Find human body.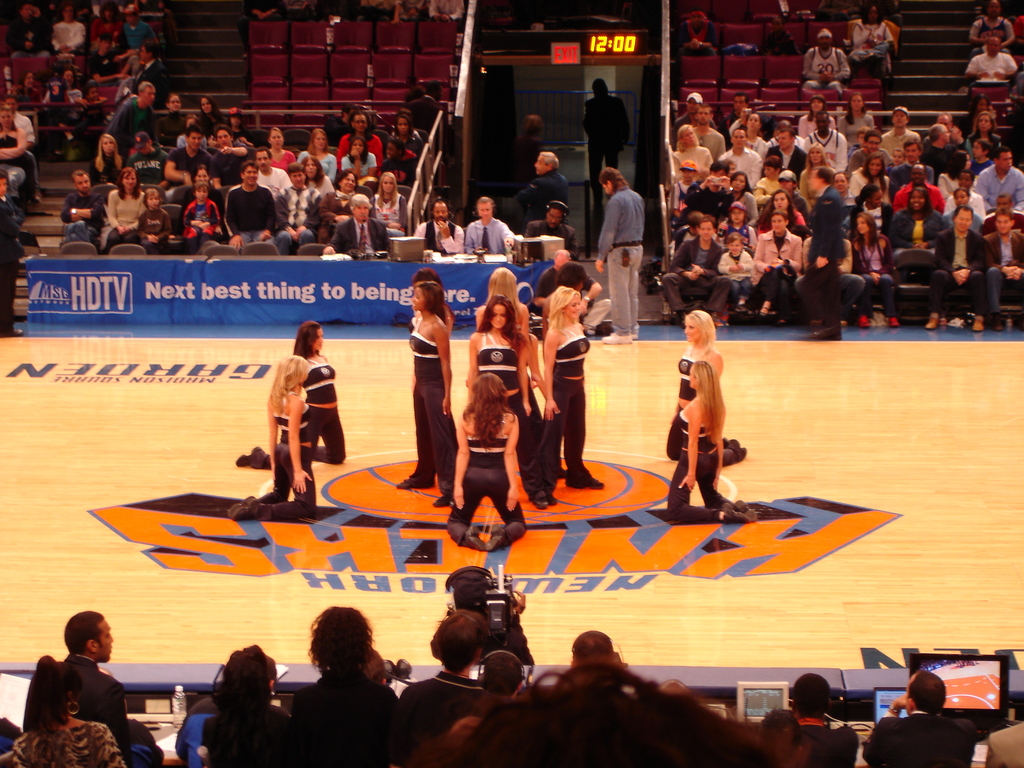
bbox(665, 341, 743, 471).
